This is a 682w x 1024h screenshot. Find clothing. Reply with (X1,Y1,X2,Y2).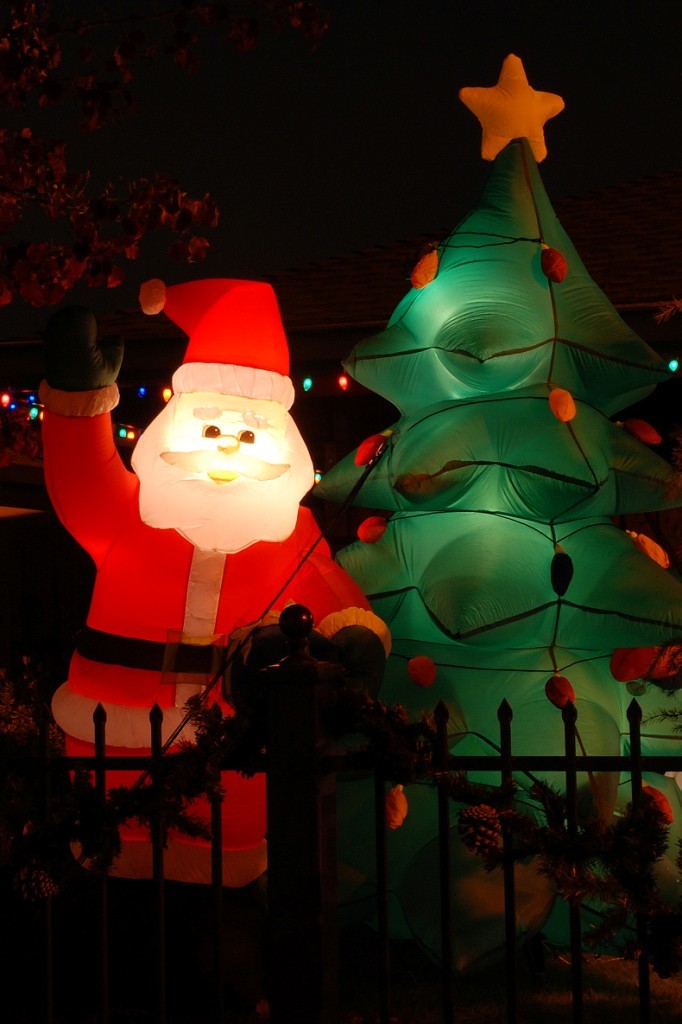
(61,296,368,848).
